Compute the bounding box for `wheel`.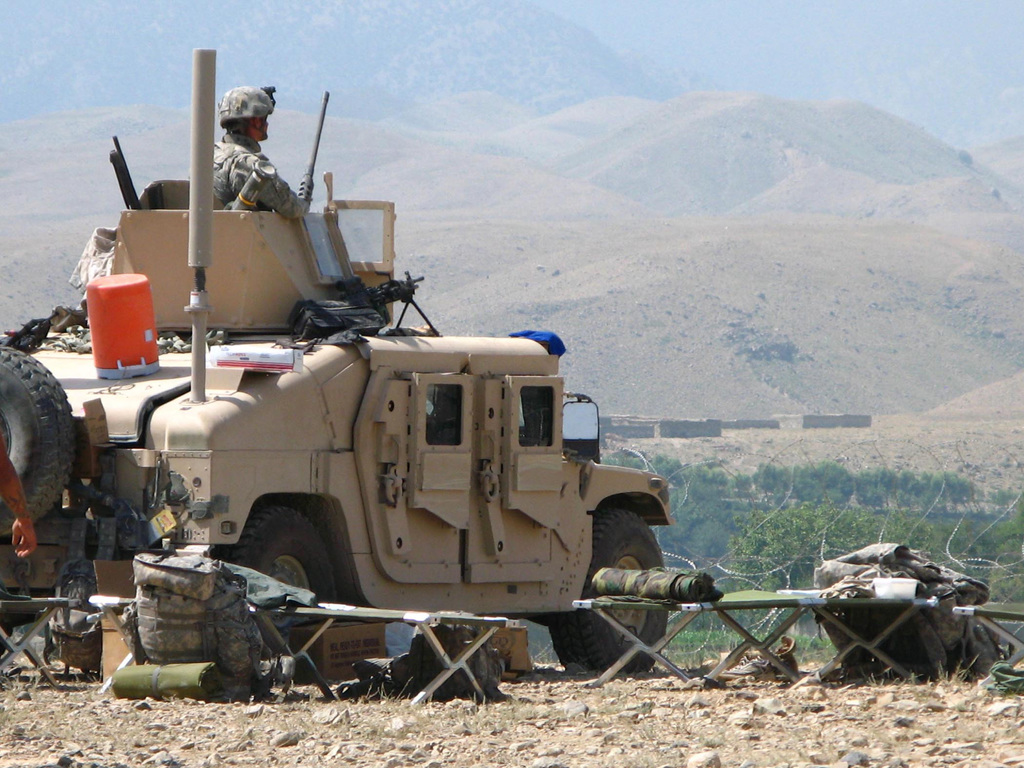
(0, 339, 79, 543).
